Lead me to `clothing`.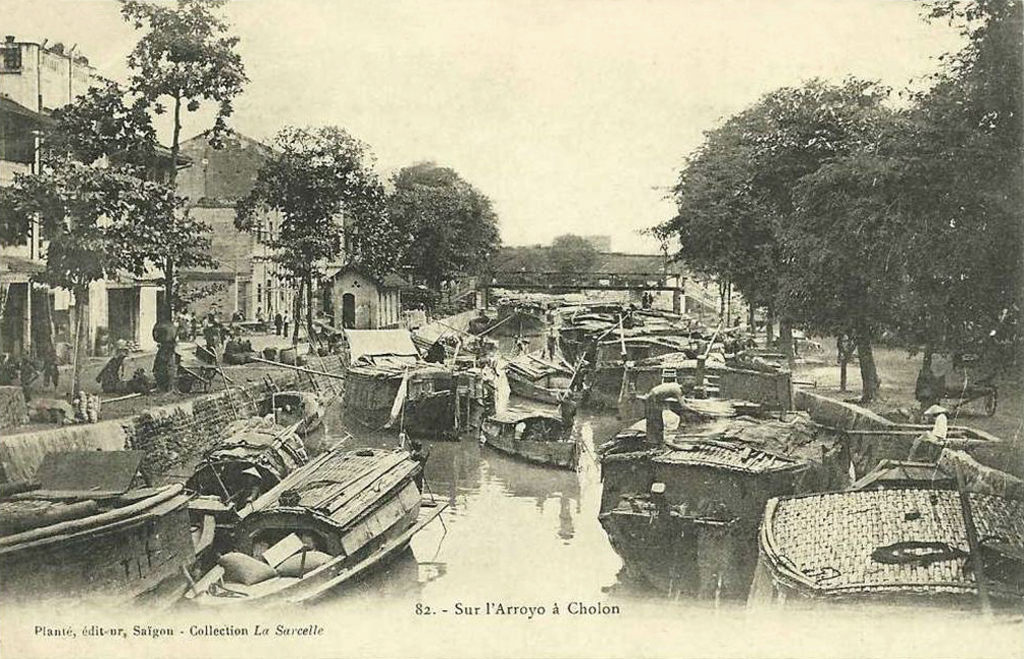
Lead to Rect(236, 484, 262, 510).
